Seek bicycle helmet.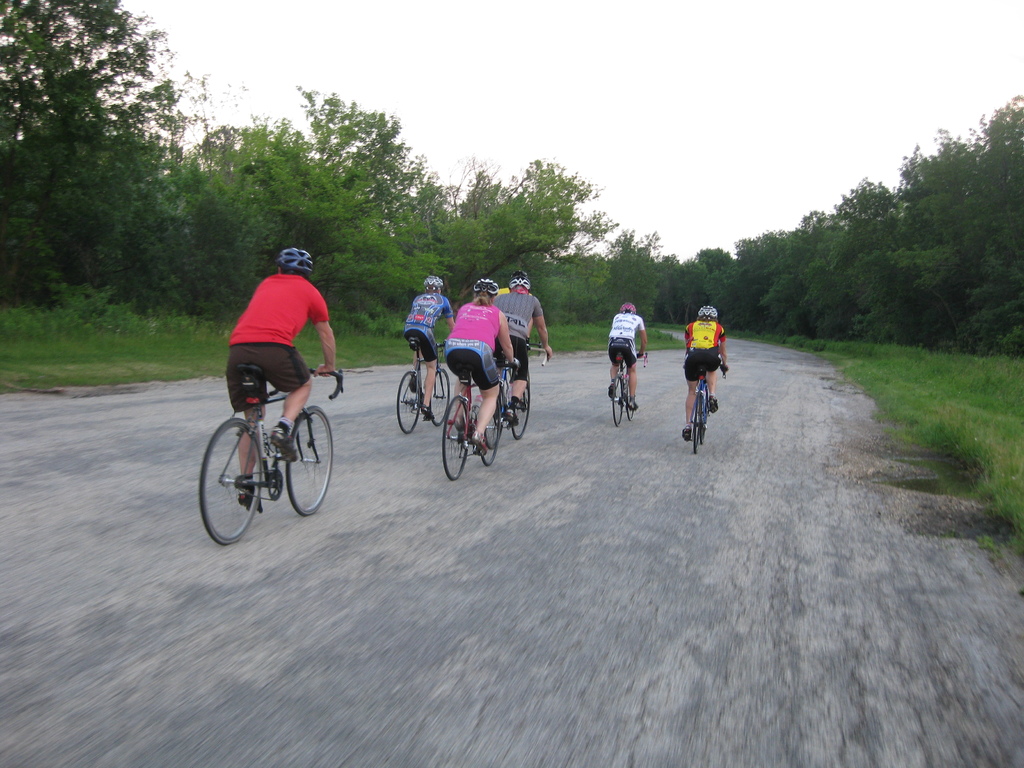
{"x1": 475, "y1": 277, "x2": 497, "y2": 297}.
